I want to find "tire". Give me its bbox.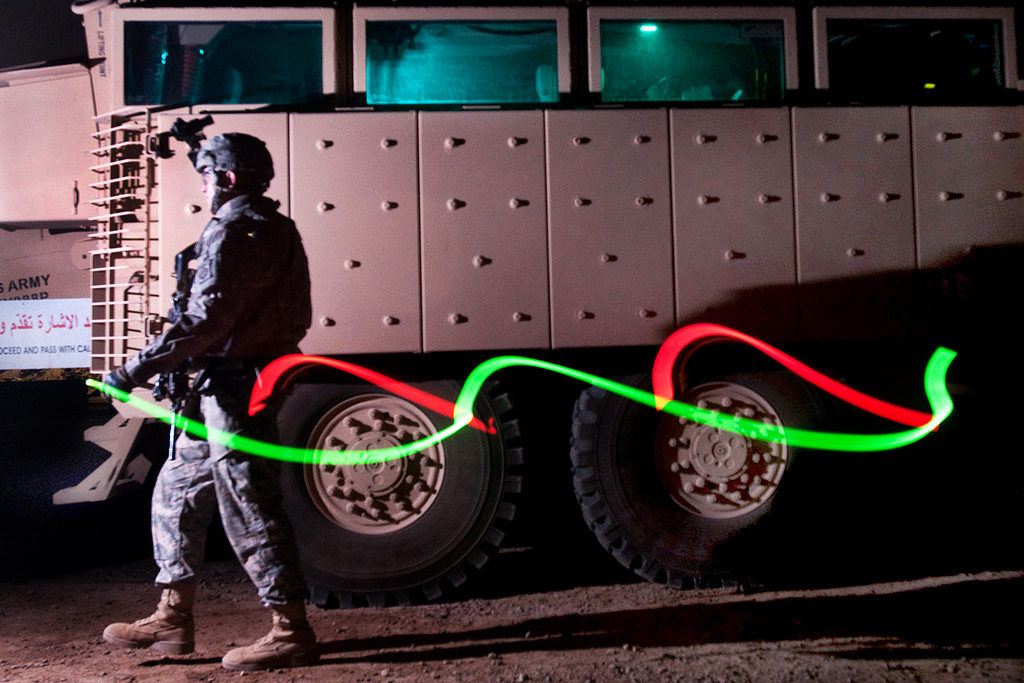
region(568, 336, 861, 586).
